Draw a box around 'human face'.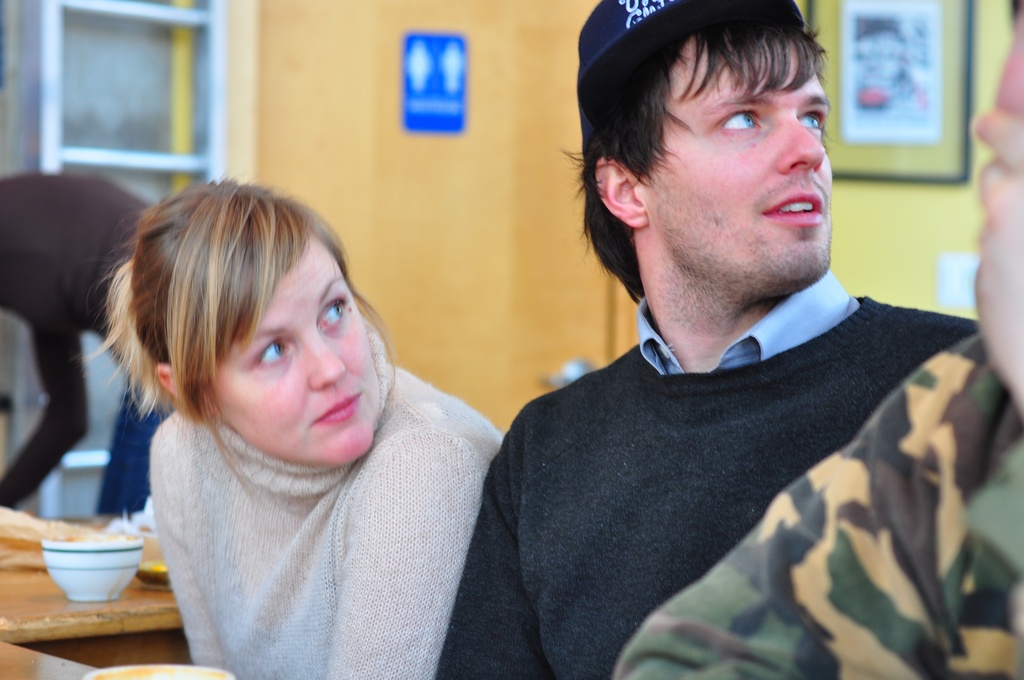
(212, 230, 382, 467).
